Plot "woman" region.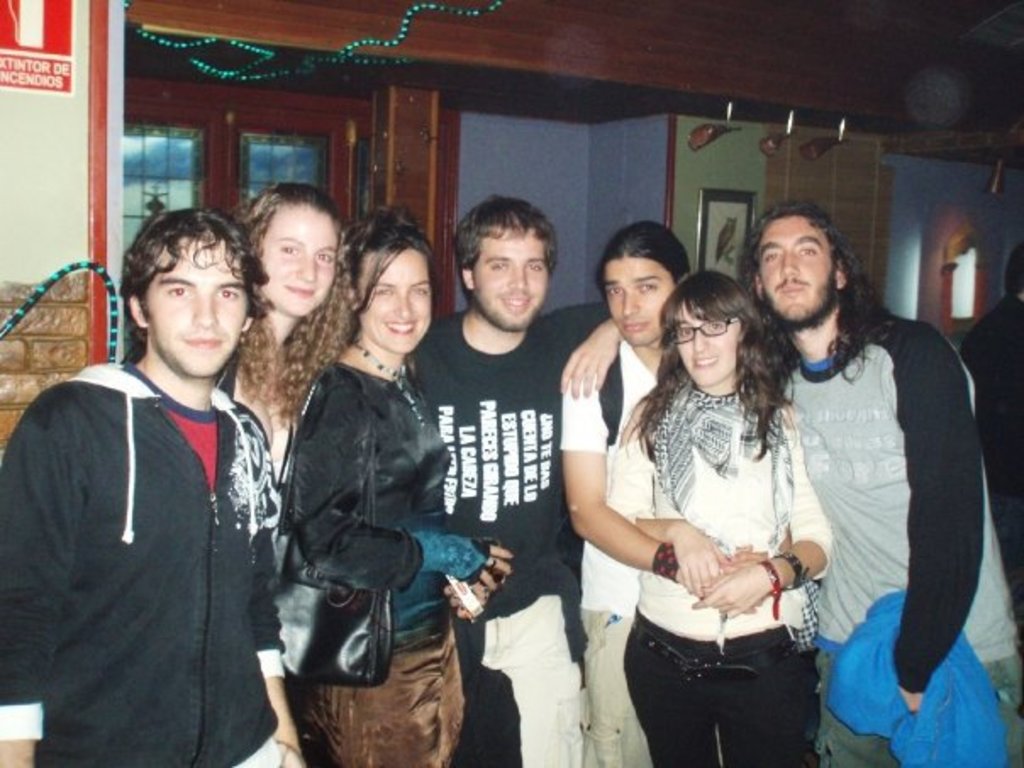
Plotted at (607, 270, 849, 766).
